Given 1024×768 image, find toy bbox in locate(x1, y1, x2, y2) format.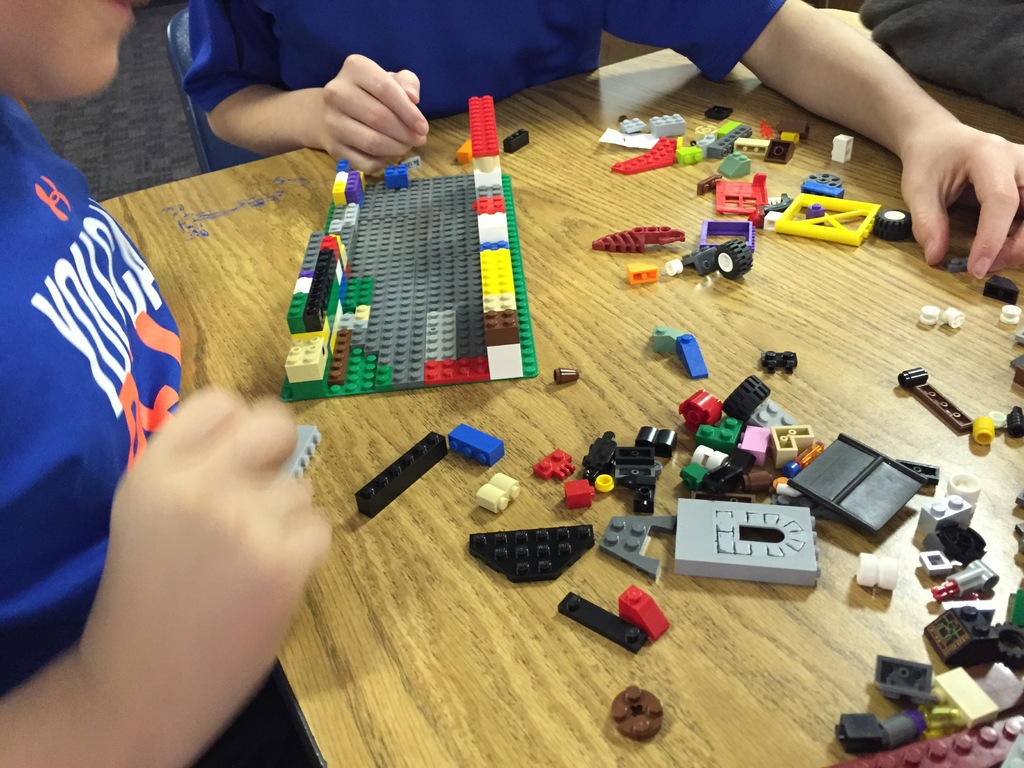
locate(972, 419, 991, 443).
